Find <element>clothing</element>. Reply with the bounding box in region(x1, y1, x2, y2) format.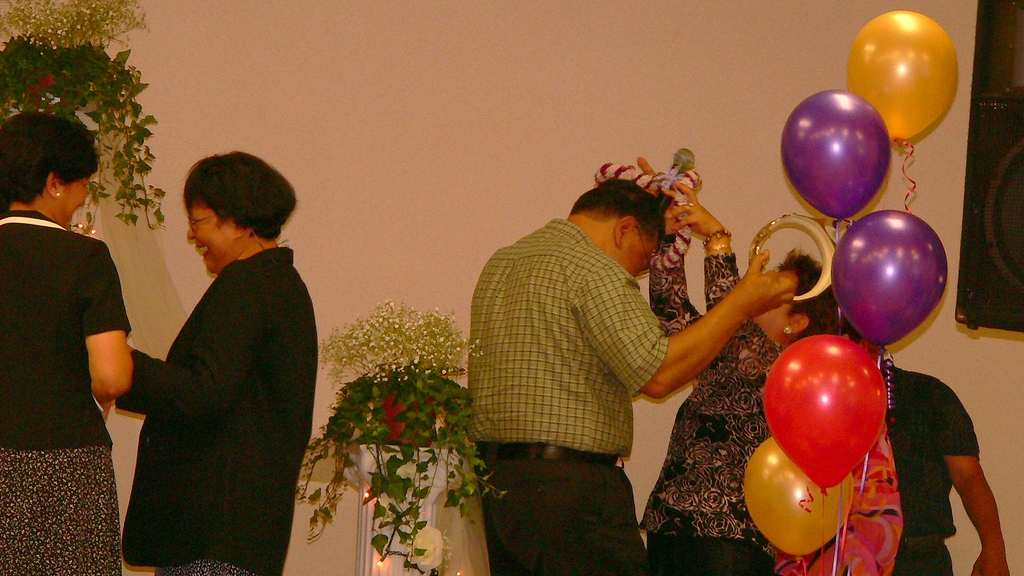
region(0, 209, 131, 575).
